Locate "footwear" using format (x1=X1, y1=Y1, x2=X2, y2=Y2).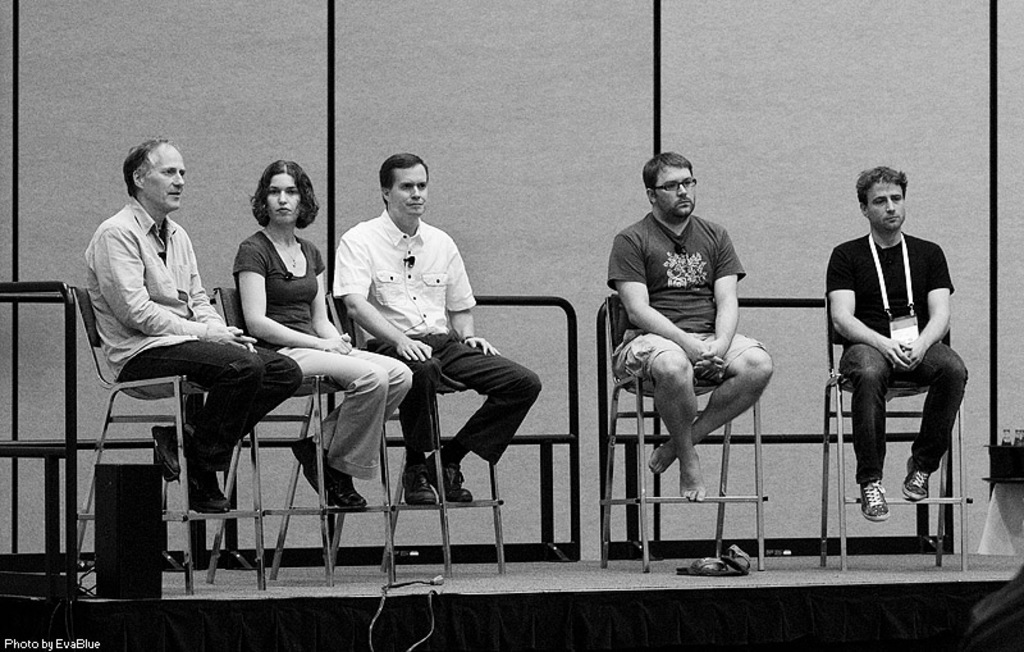
(x1=184, y1=457, x2=233, y2=514).
